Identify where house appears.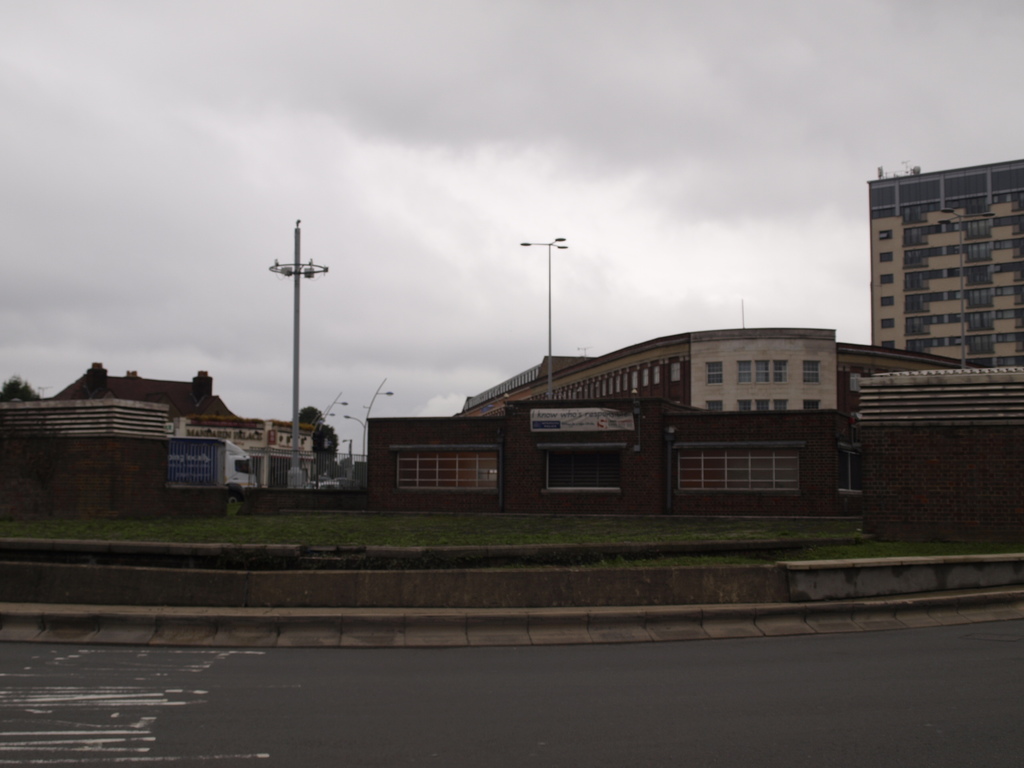
Appears at bbox(375, 331, 1022, 538).
